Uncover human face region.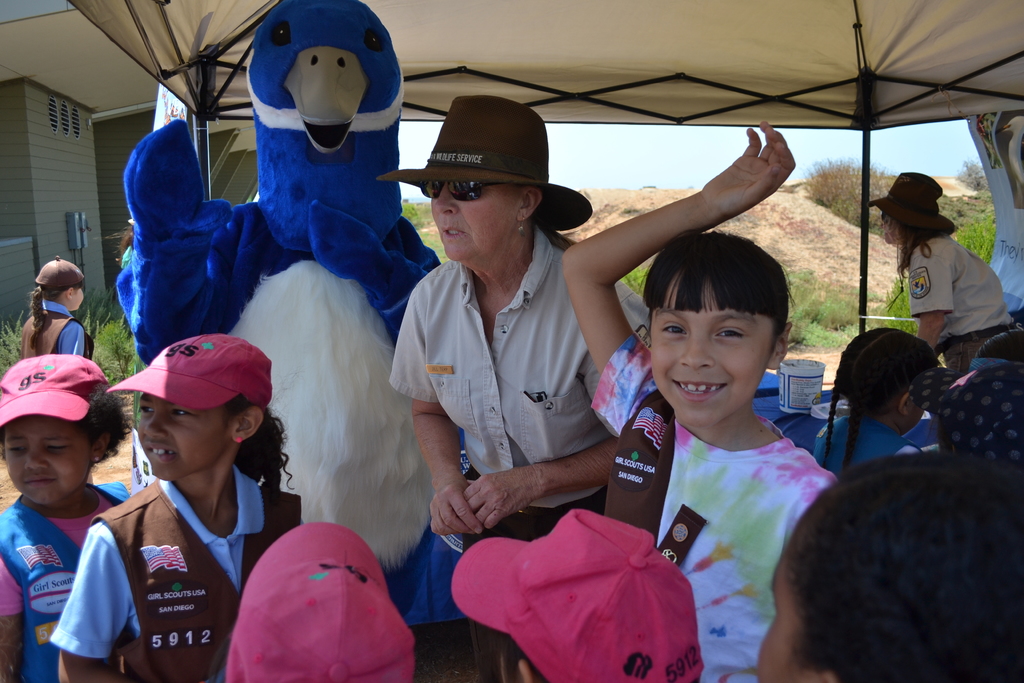
Uncovered: bbox(908, 389, 925, 432).
